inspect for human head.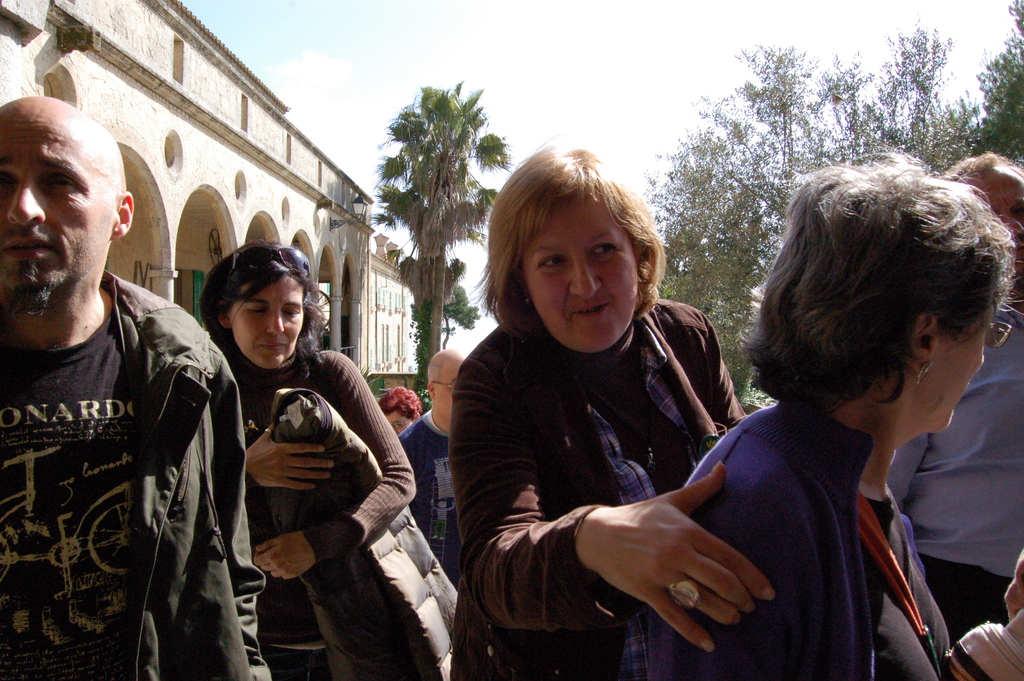
Inspection: box(381, 382, 424, 436).
